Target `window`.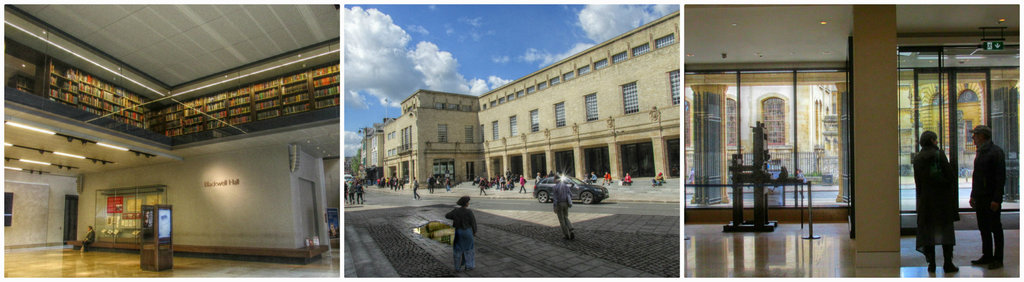
Target region: box(553, 103, 567, 128).
